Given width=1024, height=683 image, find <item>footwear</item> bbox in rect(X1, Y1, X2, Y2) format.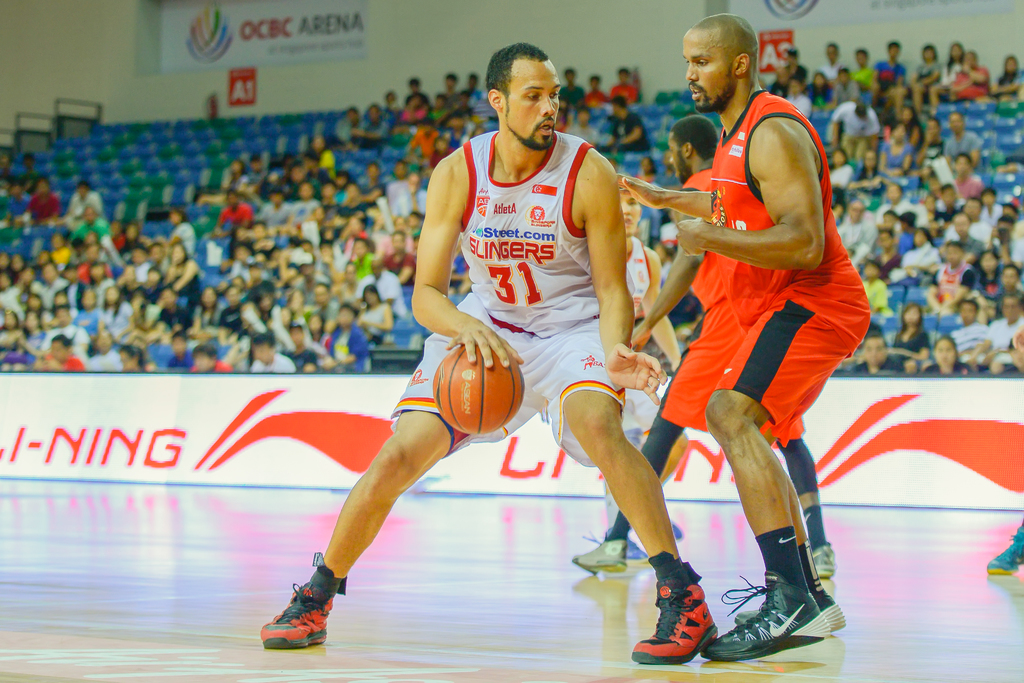
rect(731, 588, 845, 630).
